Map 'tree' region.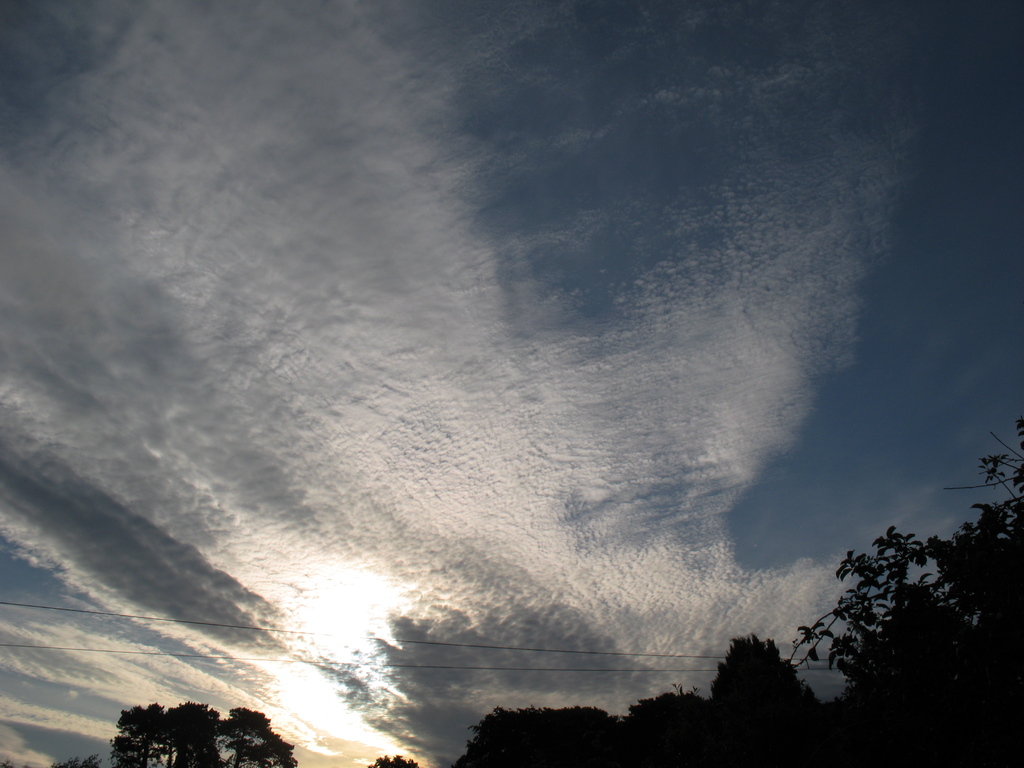
Mapped to 154,701,227,767.
